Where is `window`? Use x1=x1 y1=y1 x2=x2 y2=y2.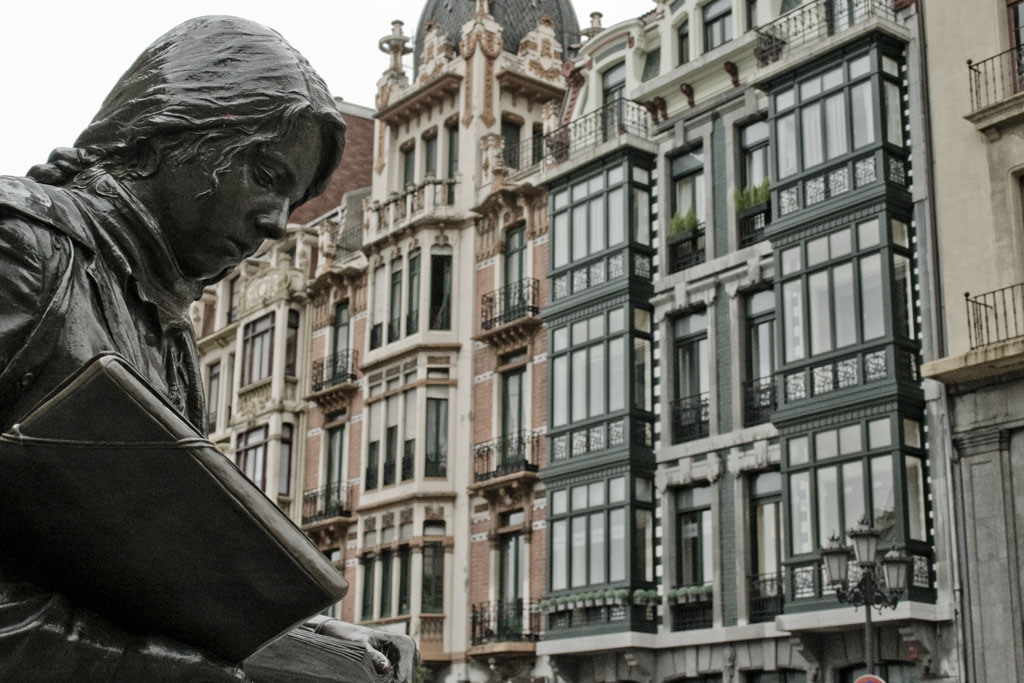
x1=372 y1=266 x2=390 y2=340.
